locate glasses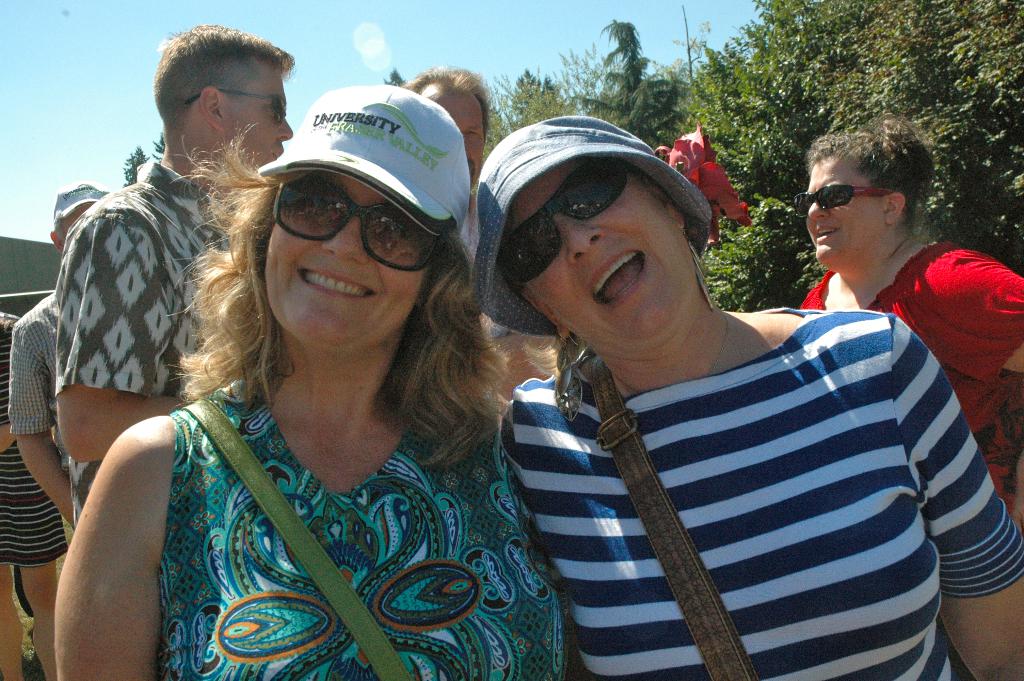
bbox(188, 84, 287, 118)
